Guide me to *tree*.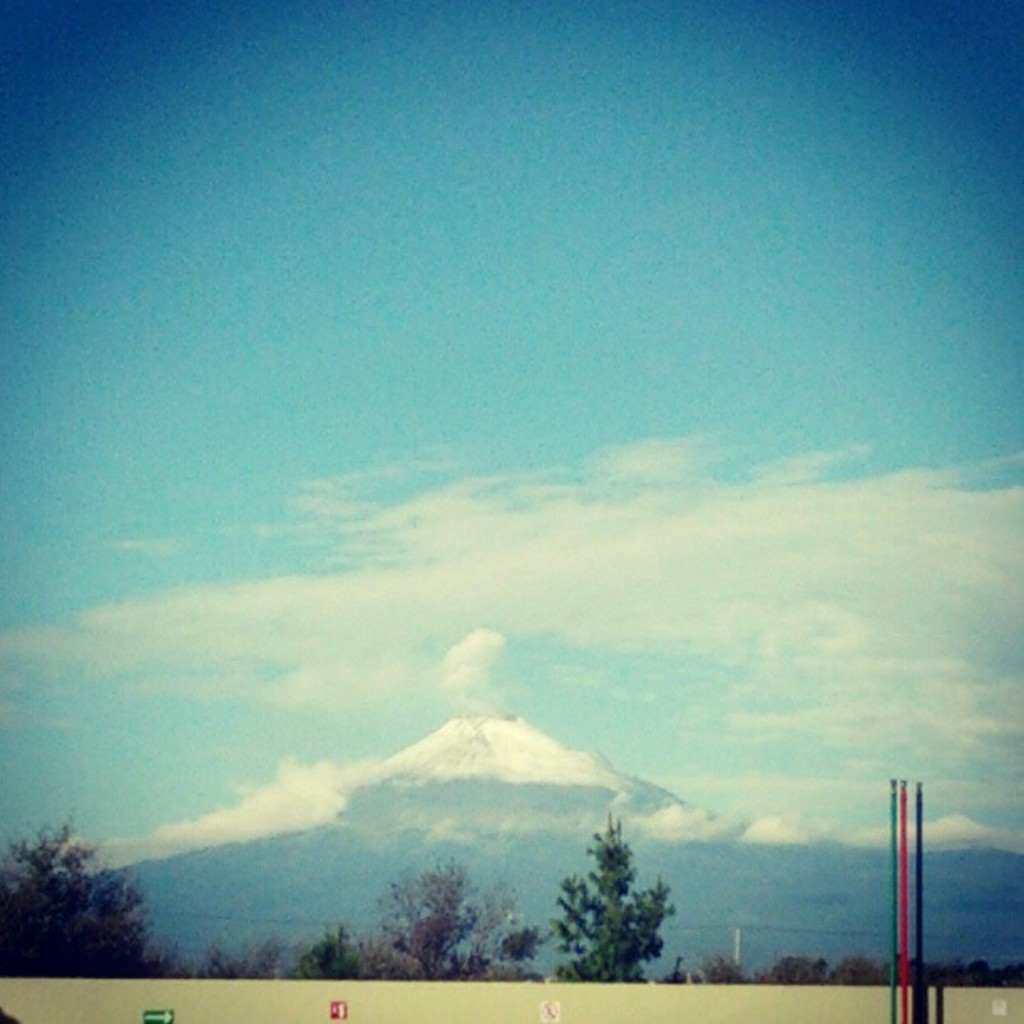
Guidance: 544 812 676 980.
